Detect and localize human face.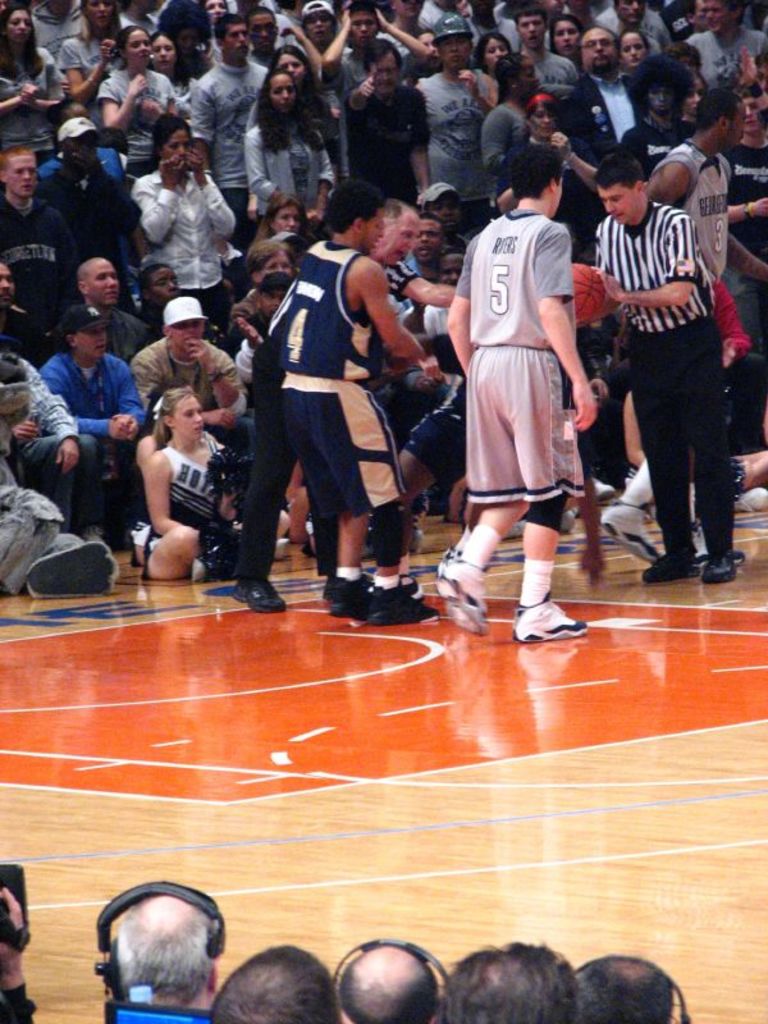
Localized at 78:332:108:361.
